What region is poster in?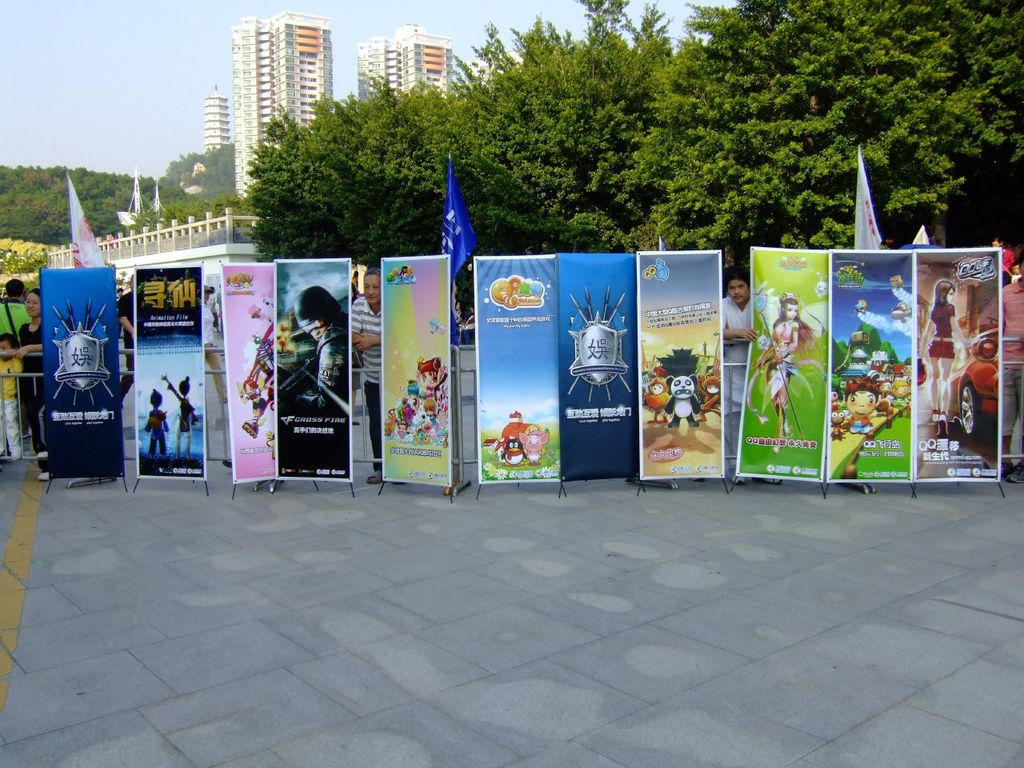
crop(274, 258, 357, 479).
